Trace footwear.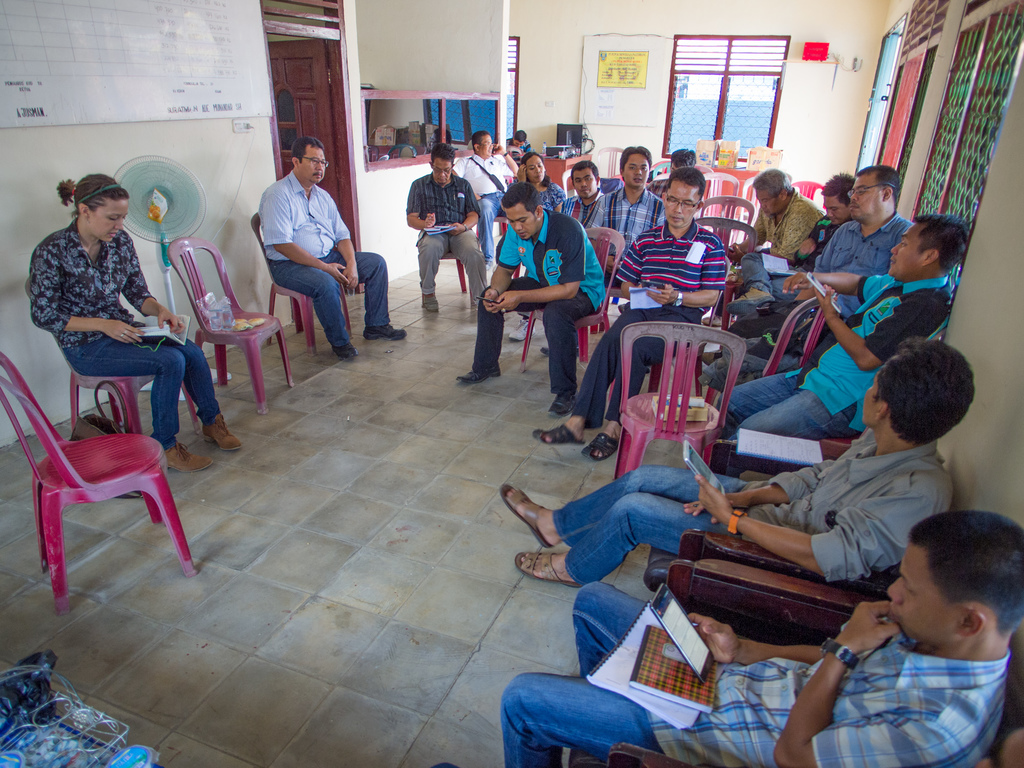
Traced to (164,441,212,471).
